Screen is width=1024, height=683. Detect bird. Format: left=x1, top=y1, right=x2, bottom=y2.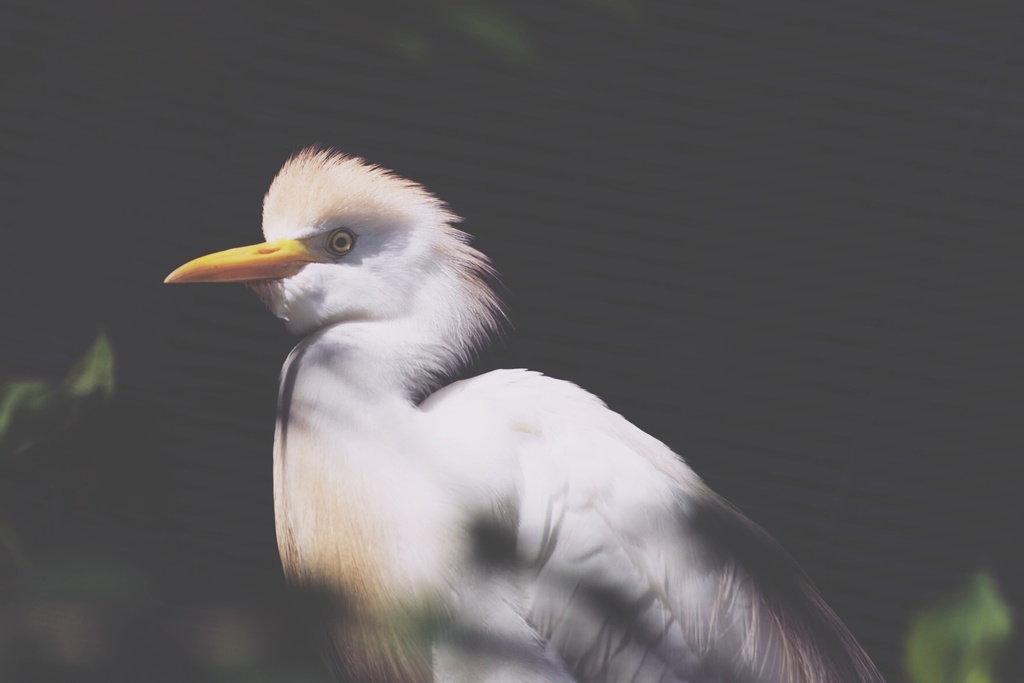
left=157, top=141, right=875, bottom=682.
